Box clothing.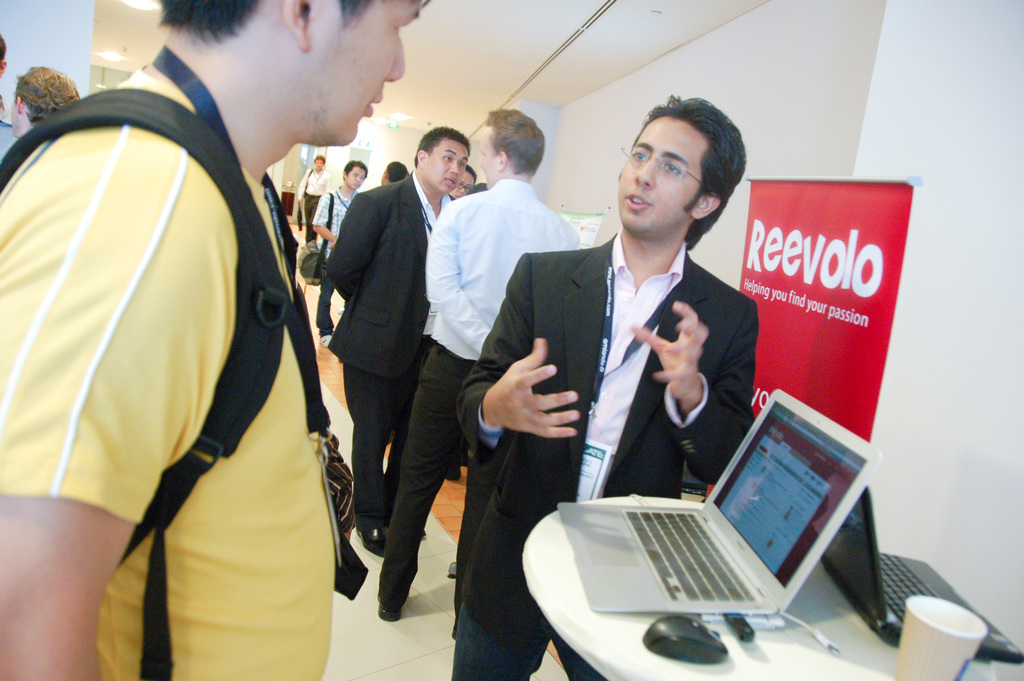
region(301, 165, 332, 201).
